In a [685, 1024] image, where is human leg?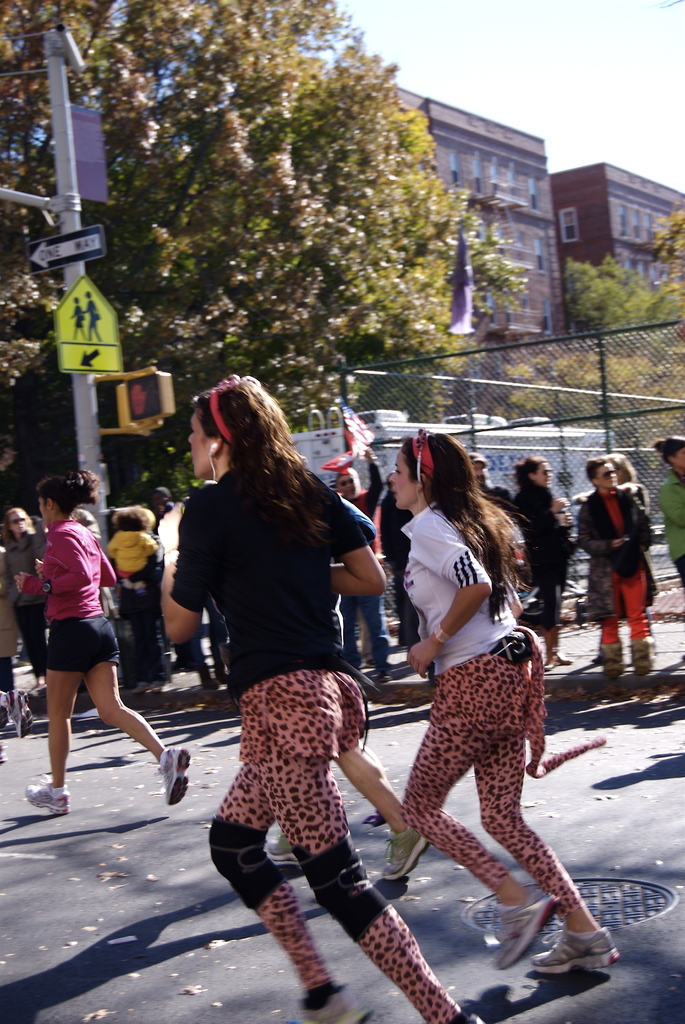
(left=331, top=672, right=427, bottom=882).
